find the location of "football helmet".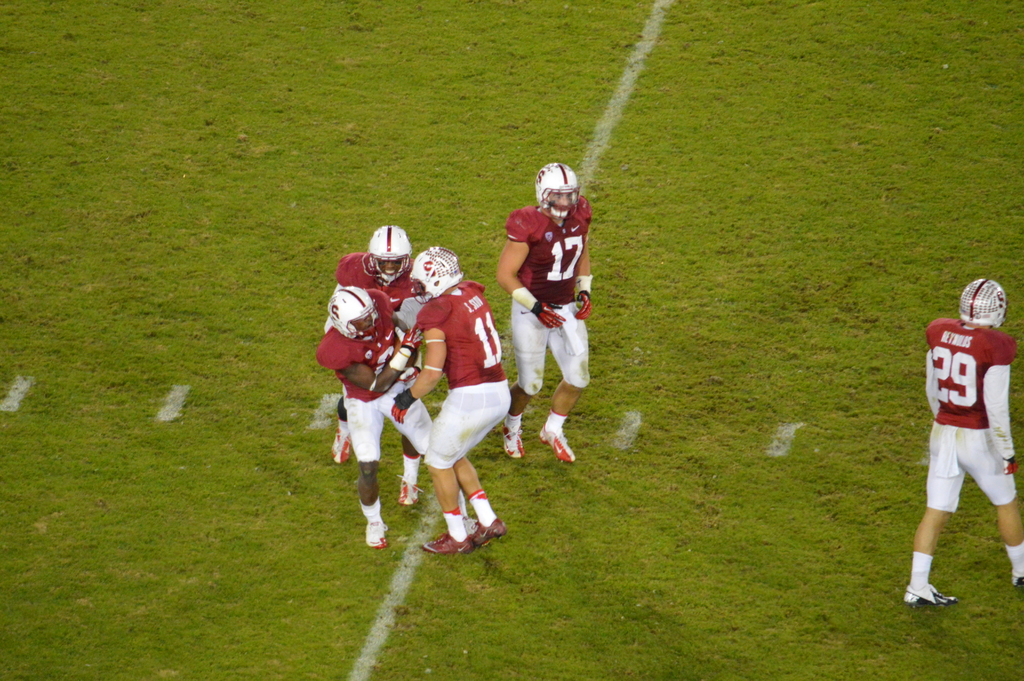
Location: [408,244,465,304].
